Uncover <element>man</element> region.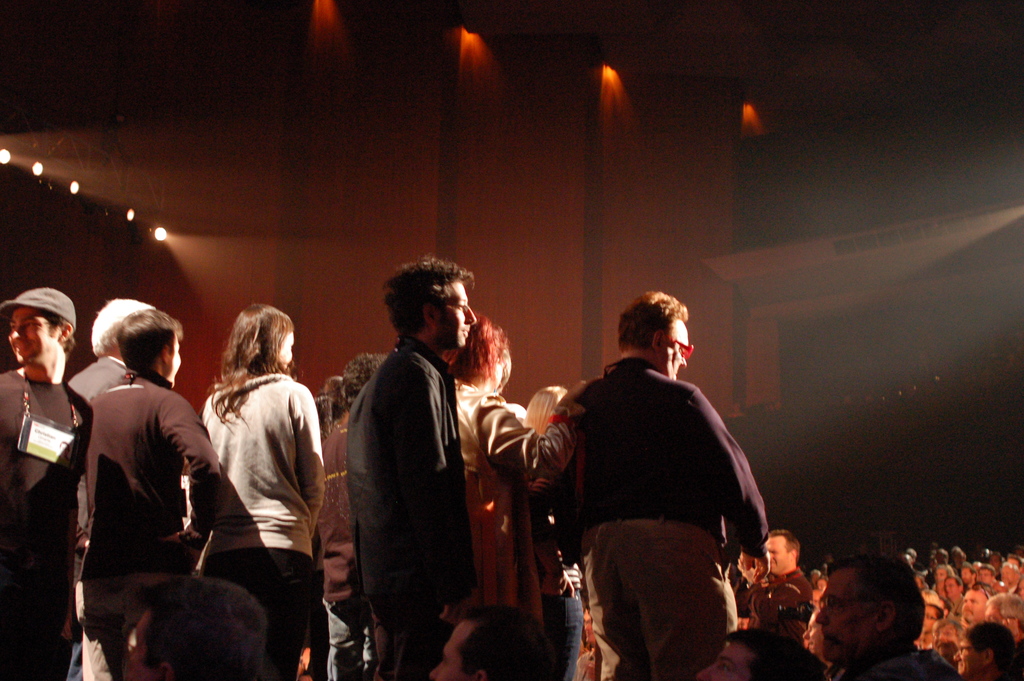
Uncovered: BBox(816, 555, 960, 680).
